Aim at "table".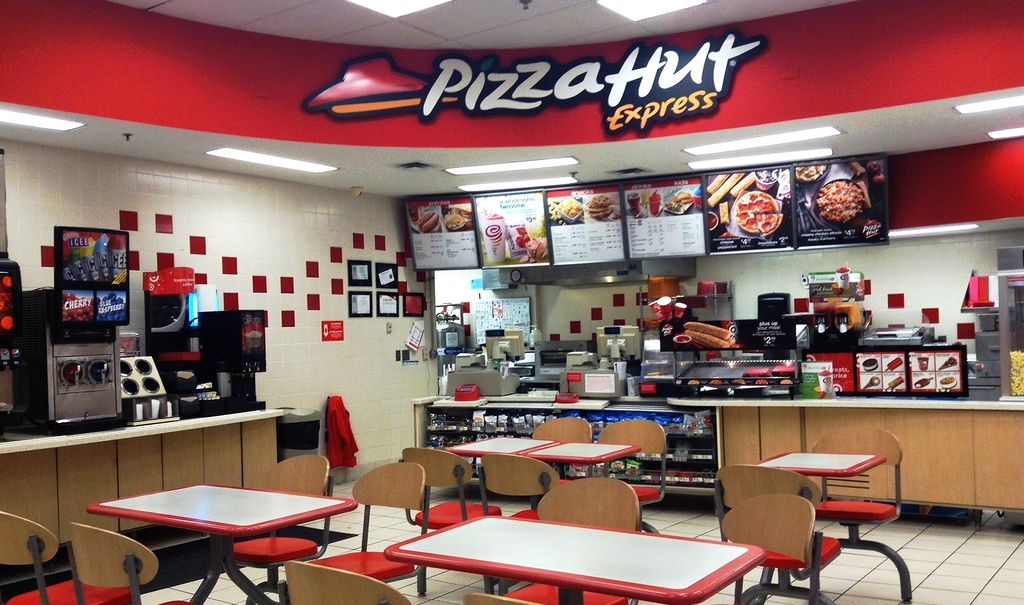
Aimed at bbox(451, 432, 549, 456).
